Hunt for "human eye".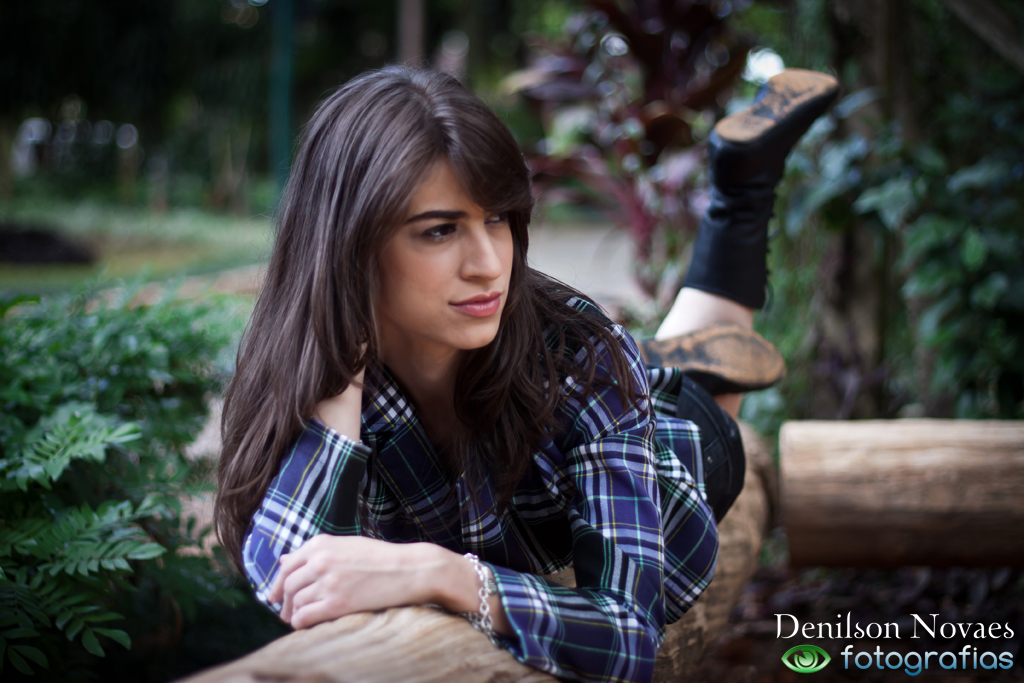
Hunted down at <bbox>418, 224, 458, 246</bbox>.
